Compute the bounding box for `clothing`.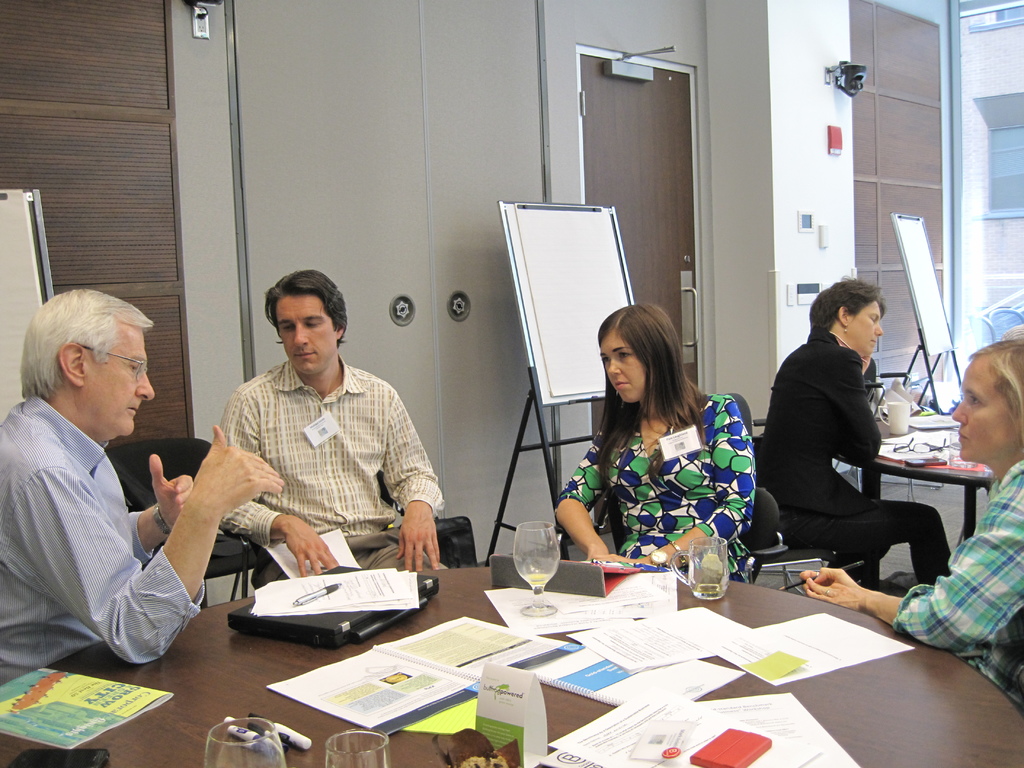
13/356/199/684.
